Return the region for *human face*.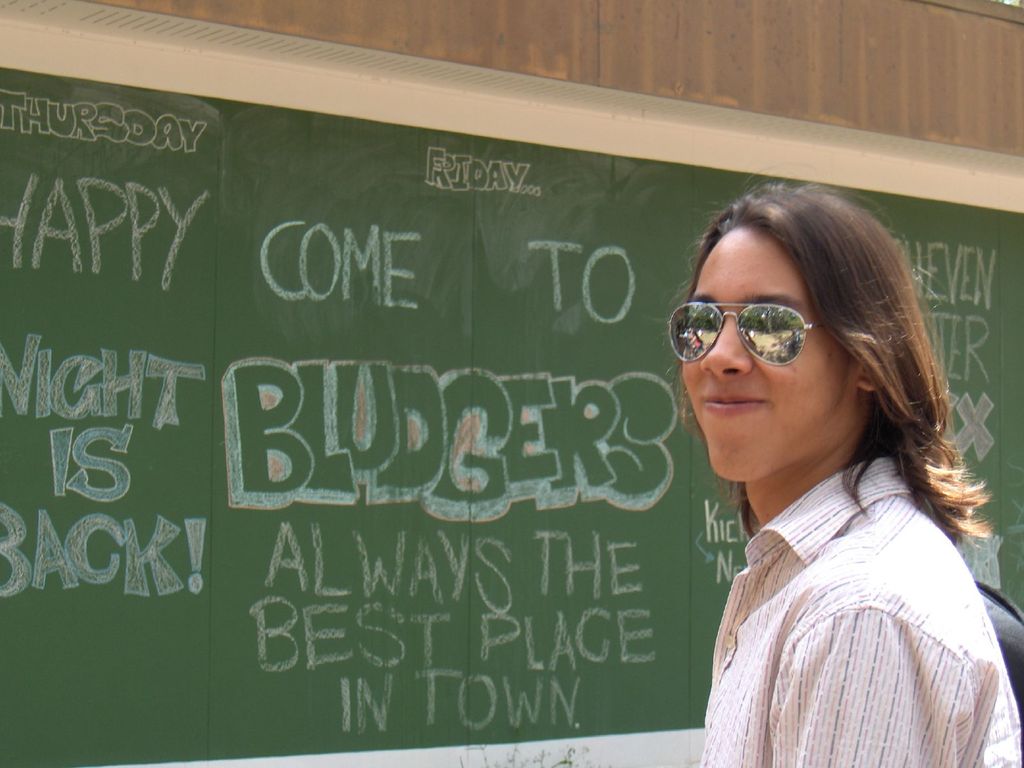
x1=680, y1=223, x2=854, y2=486.
